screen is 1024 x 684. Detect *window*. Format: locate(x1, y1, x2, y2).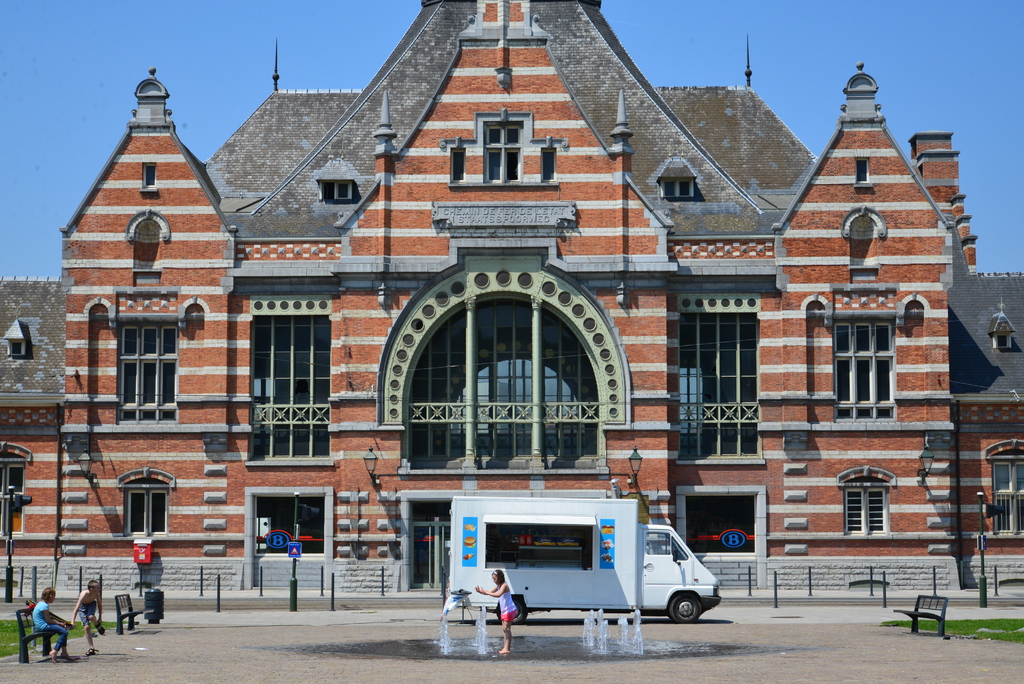
locate(840, 298, 909, 424).
